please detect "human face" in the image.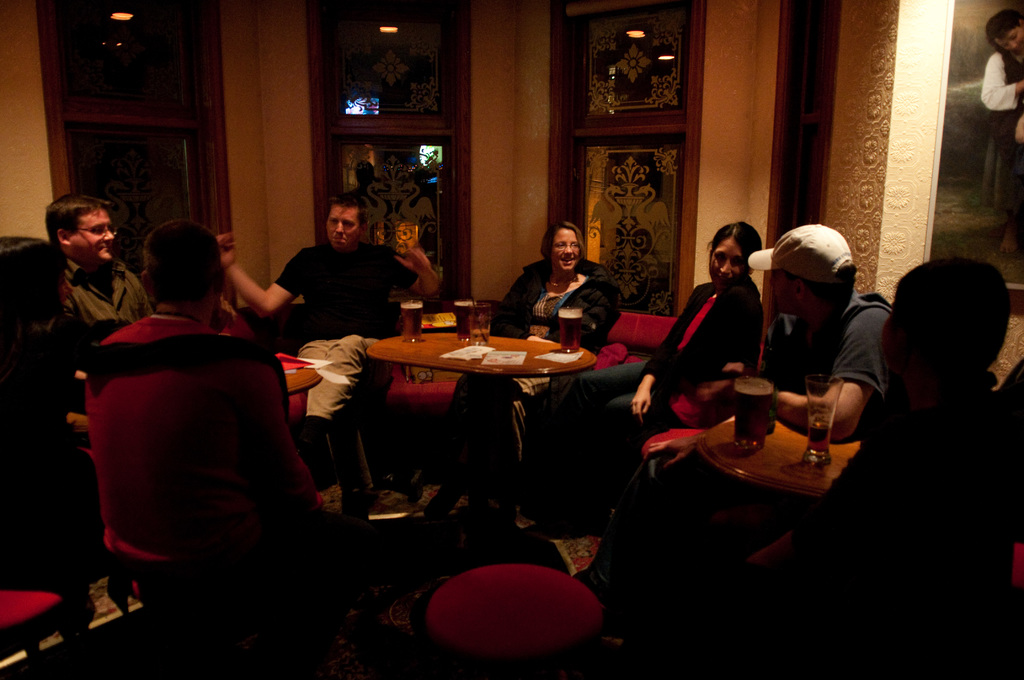
327 206 361 248.
